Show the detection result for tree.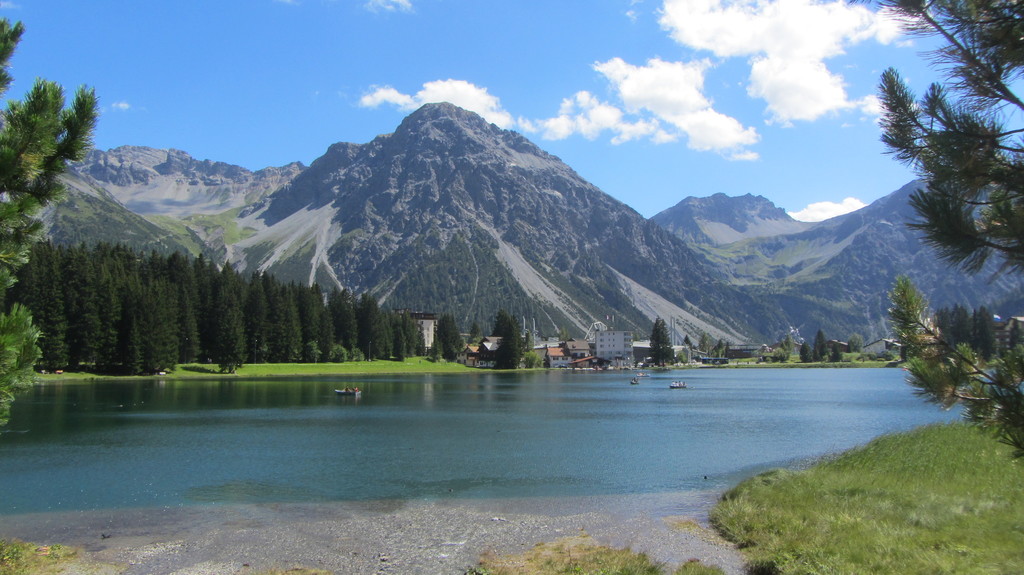
box=[646, 316, 673, 375].
